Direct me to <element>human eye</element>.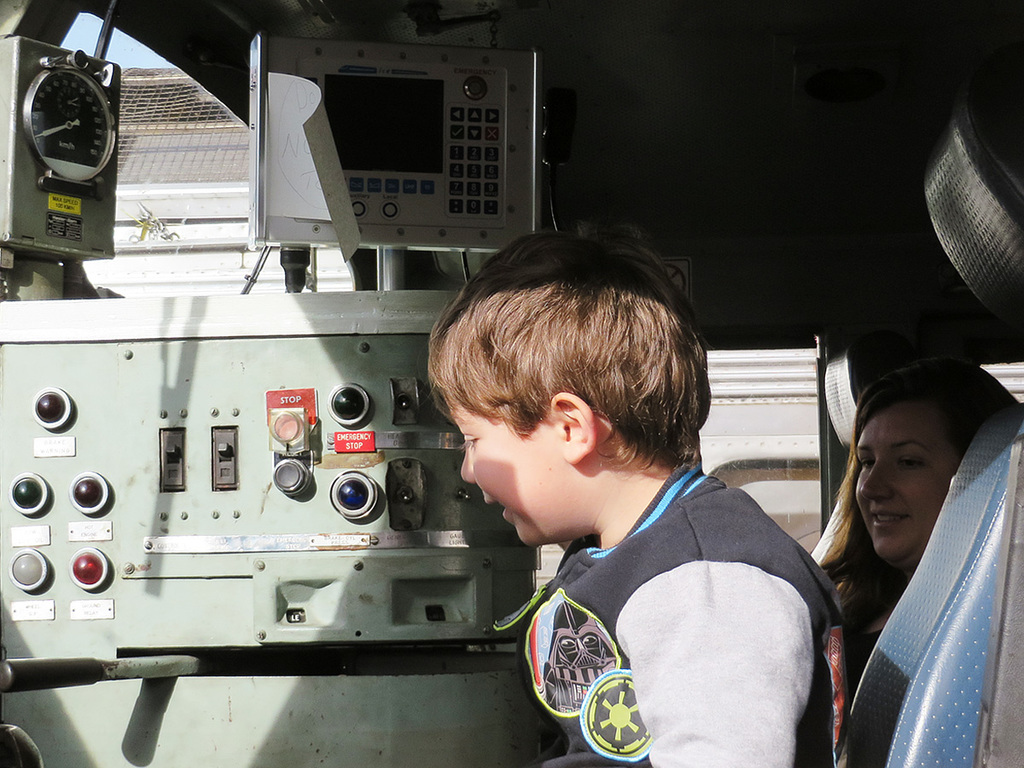
Direction: crop(457, 426, 481, 446).
